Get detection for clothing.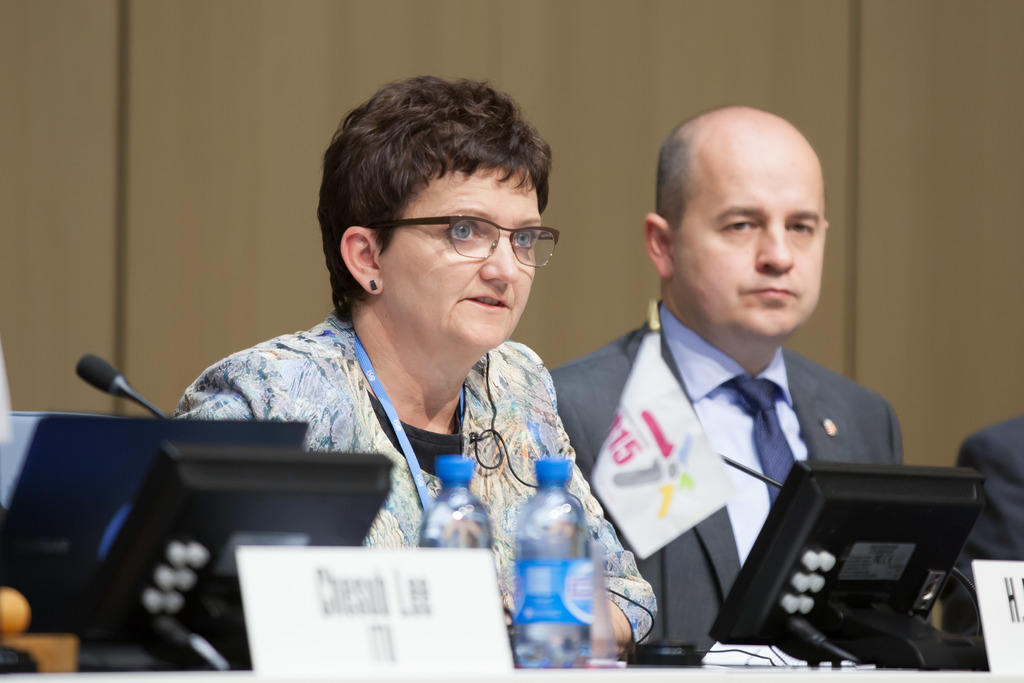
Detection: (left=156, top=310, right=662, bottom=678).
